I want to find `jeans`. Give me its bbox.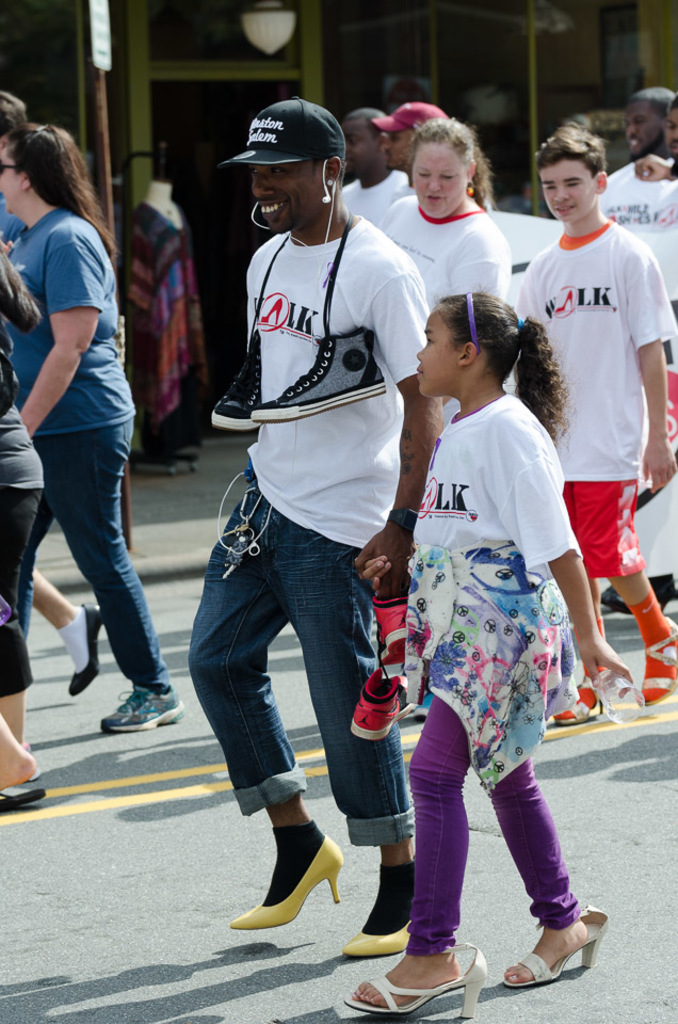
x1=22, y1=415, x2=172, y2=697.
